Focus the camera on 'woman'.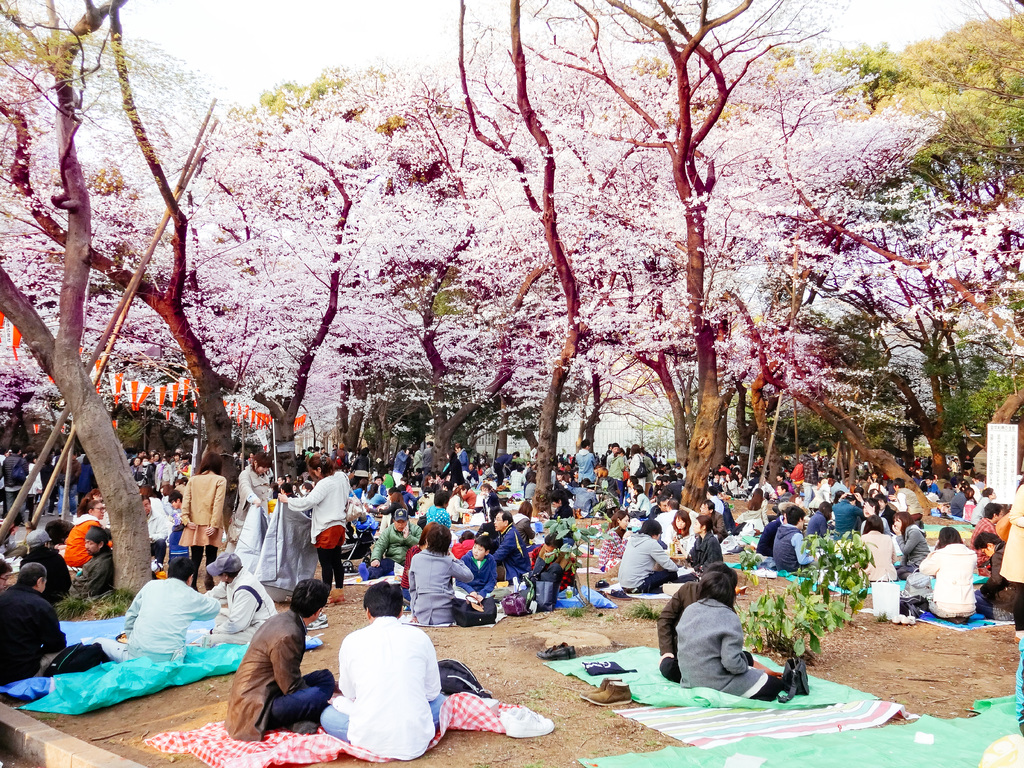
Focus region: 856 513 899 584.
